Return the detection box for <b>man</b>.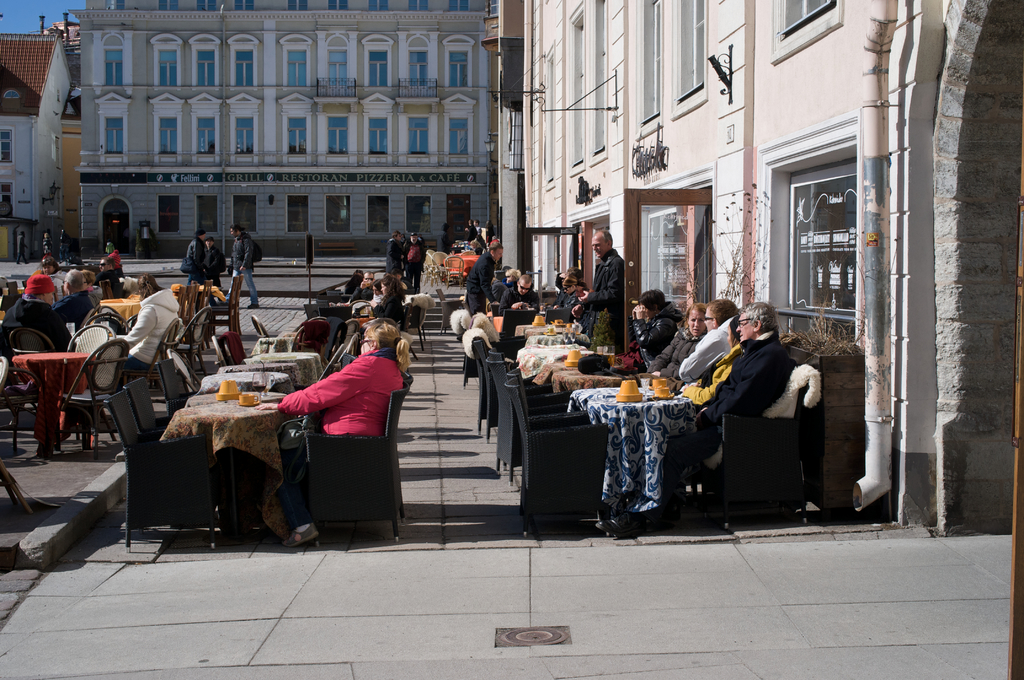
left=52, top=267, right=92, bottom=333.
